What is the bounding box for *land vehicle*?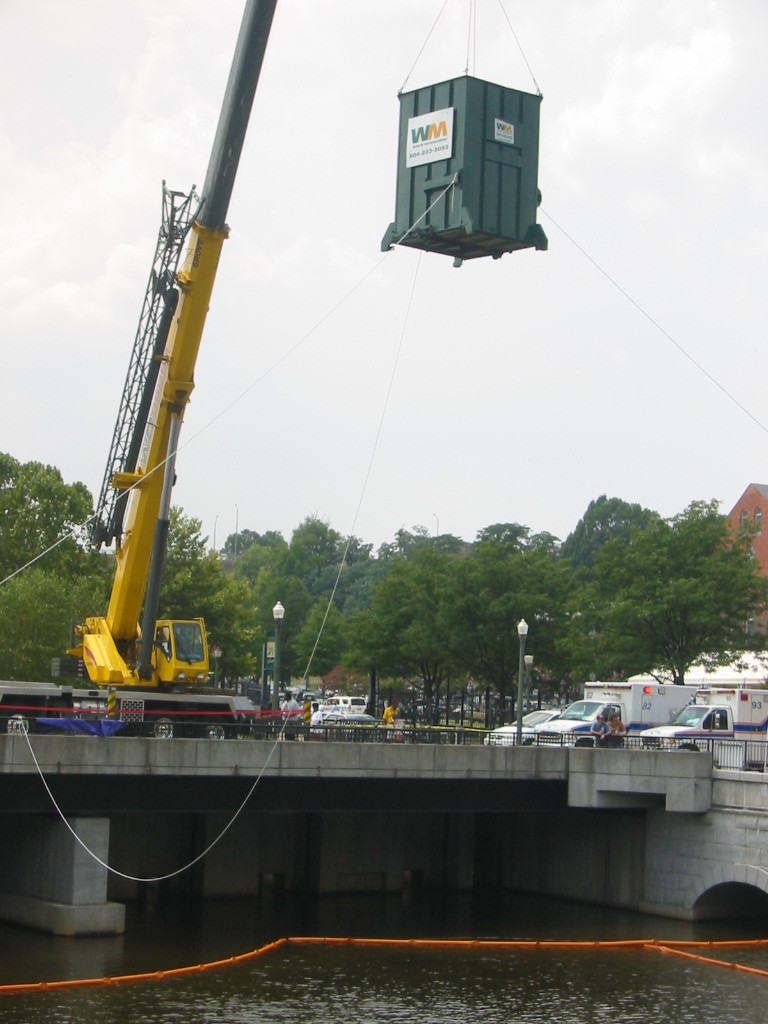
[486,707,564,744].
